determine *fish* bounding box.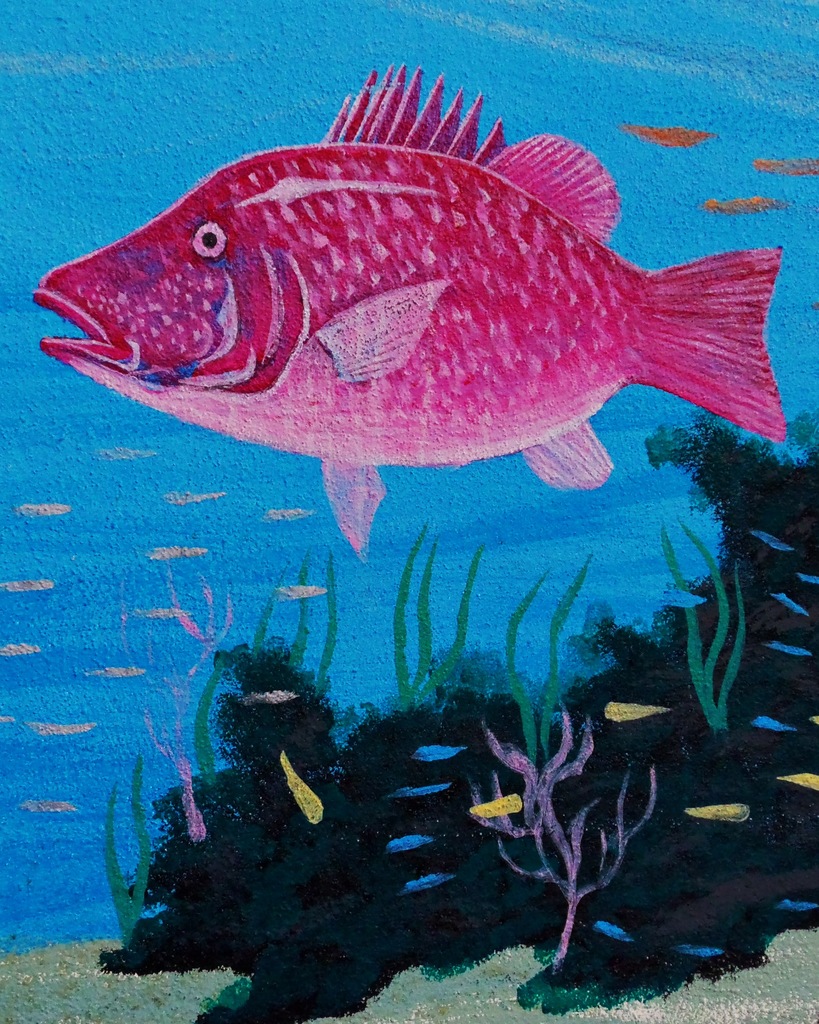
Determined: {"x1": 755, "y1": 531, "x2": 792, "y2": 548}.
